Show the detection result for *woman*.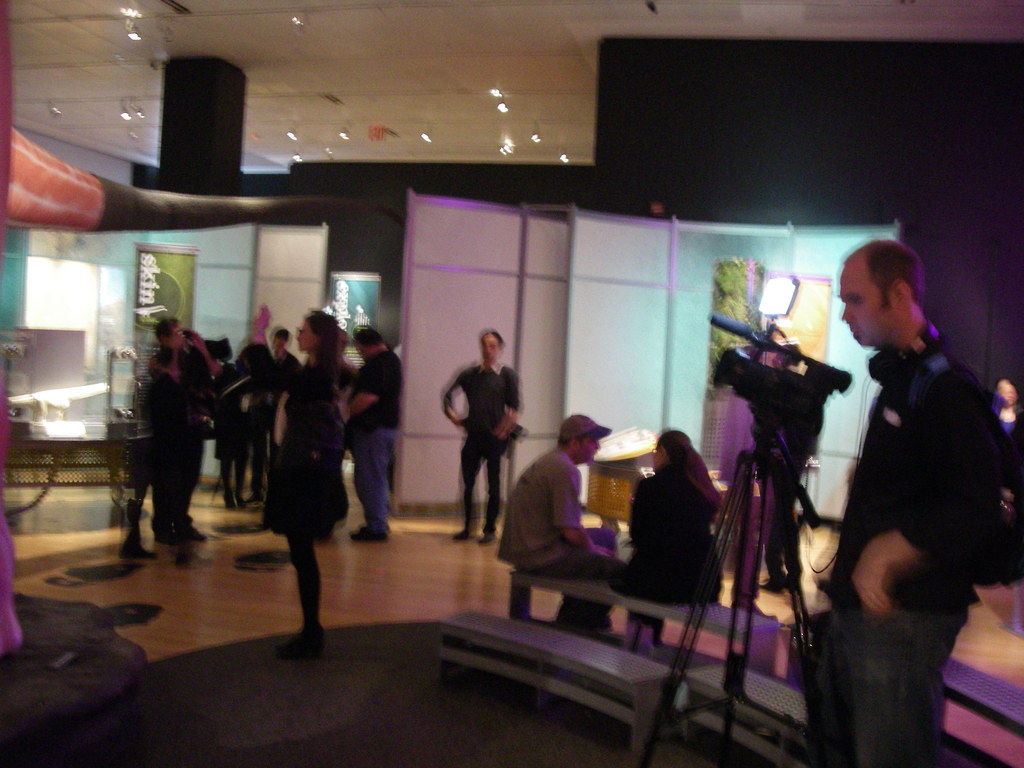
[258,309,349,654].
